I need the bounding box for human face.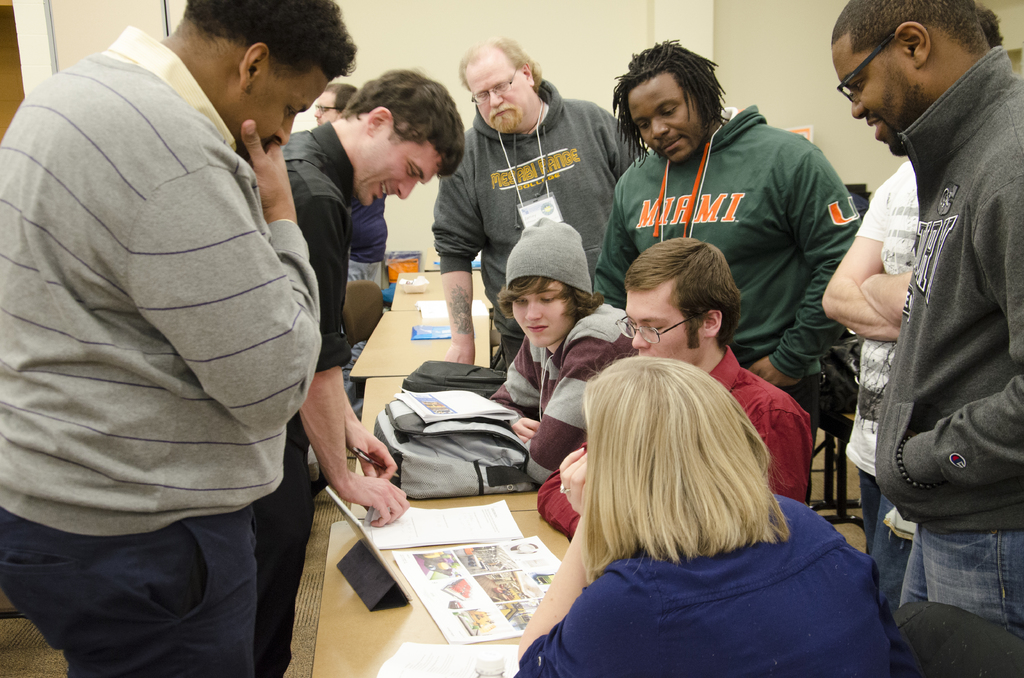
Here it is: box=[474, 61, 534, 138].
